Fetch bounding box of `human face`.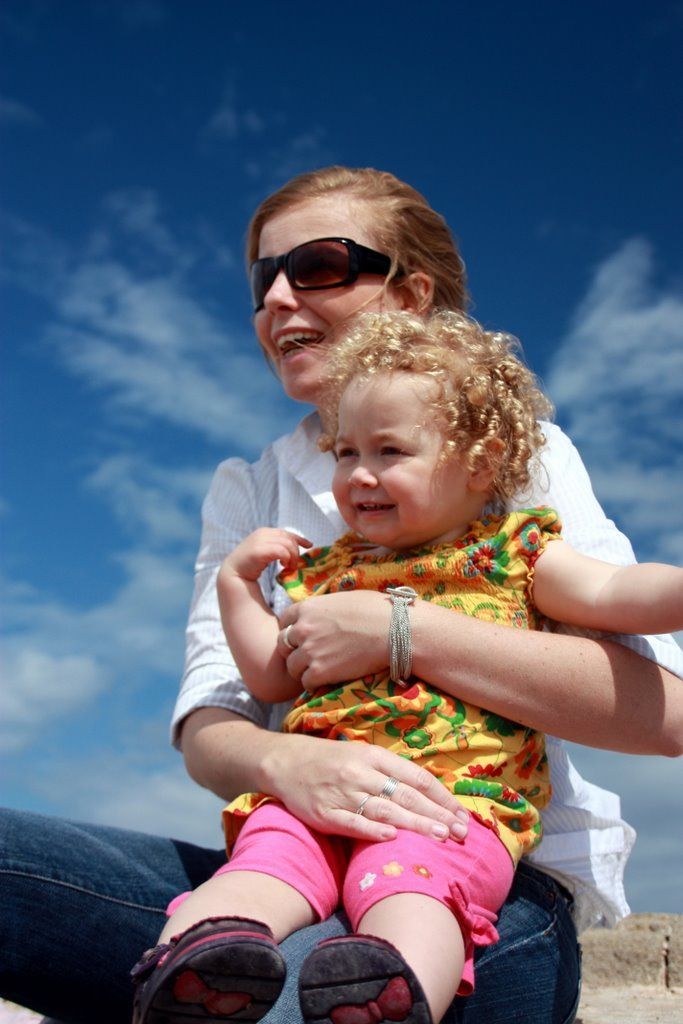
Bbox: 253 196 400 402.
